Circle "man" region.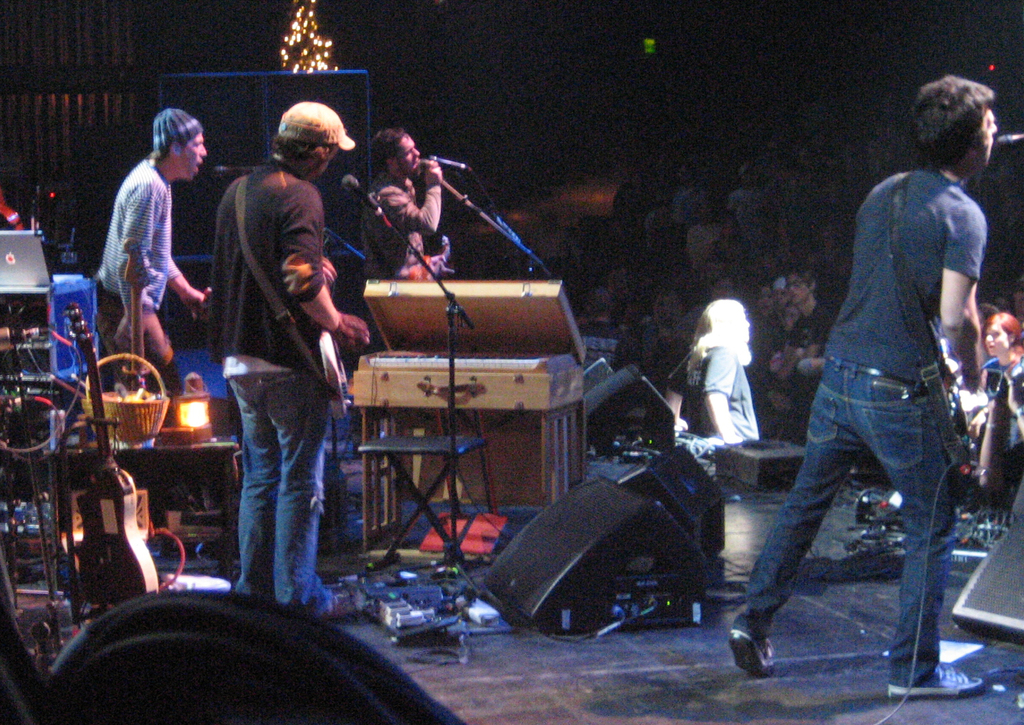
Region: <bbox>365, 129, 444, 278</bbox>.
